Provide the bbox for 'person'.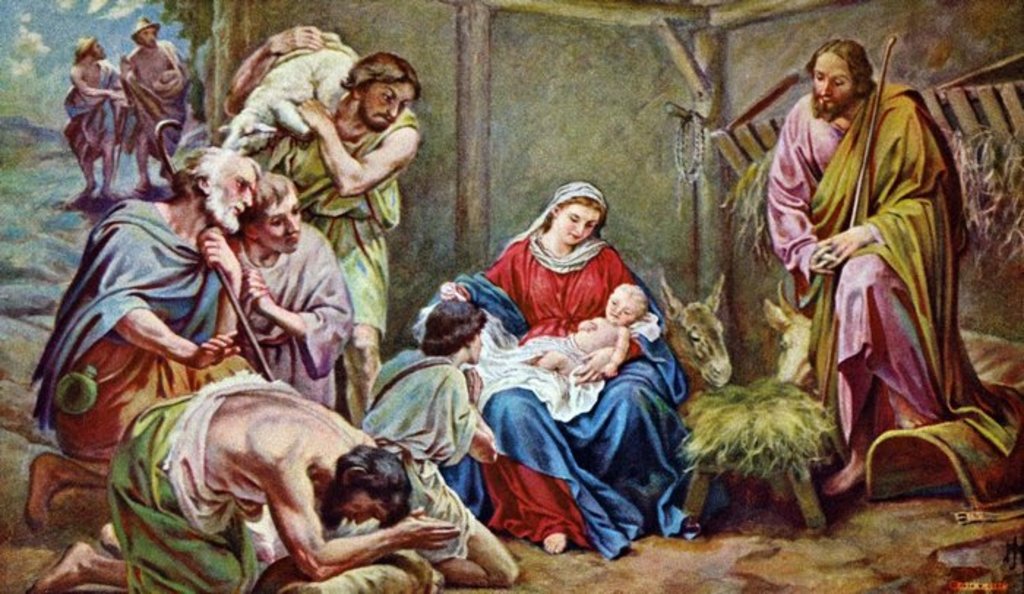
[left=244, top=50, right=421, bottom=433].
